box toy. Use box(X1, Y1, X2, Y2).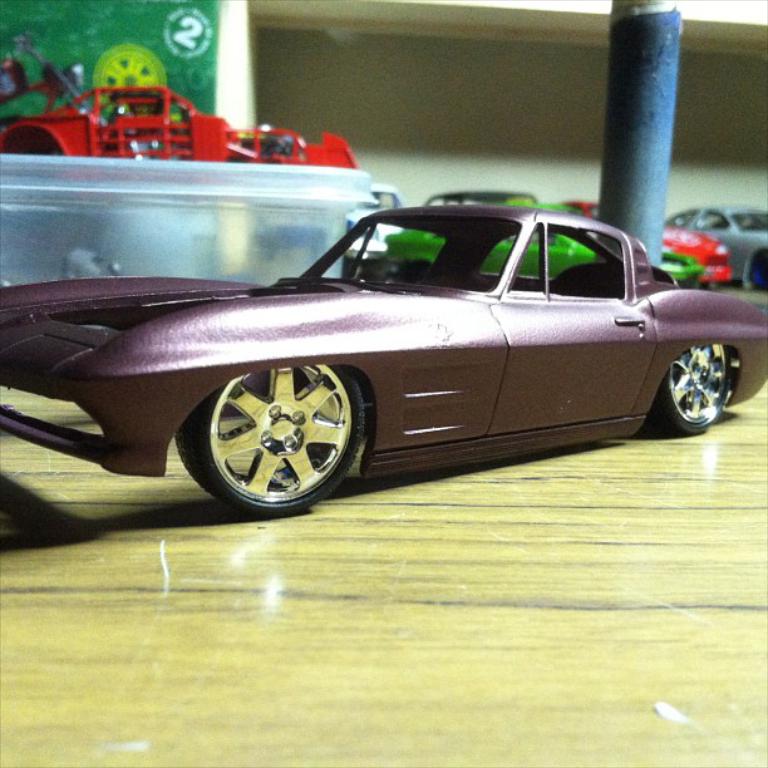
box(0, 85, 358, 163).
